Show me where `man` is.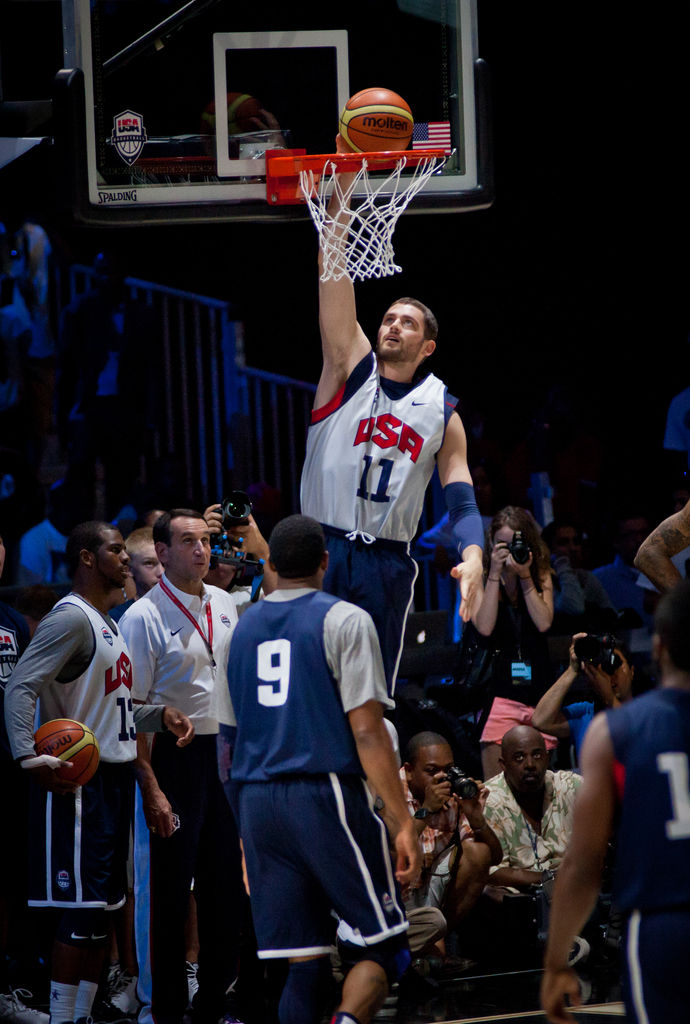
`man` is at 200:508:419:1014.
